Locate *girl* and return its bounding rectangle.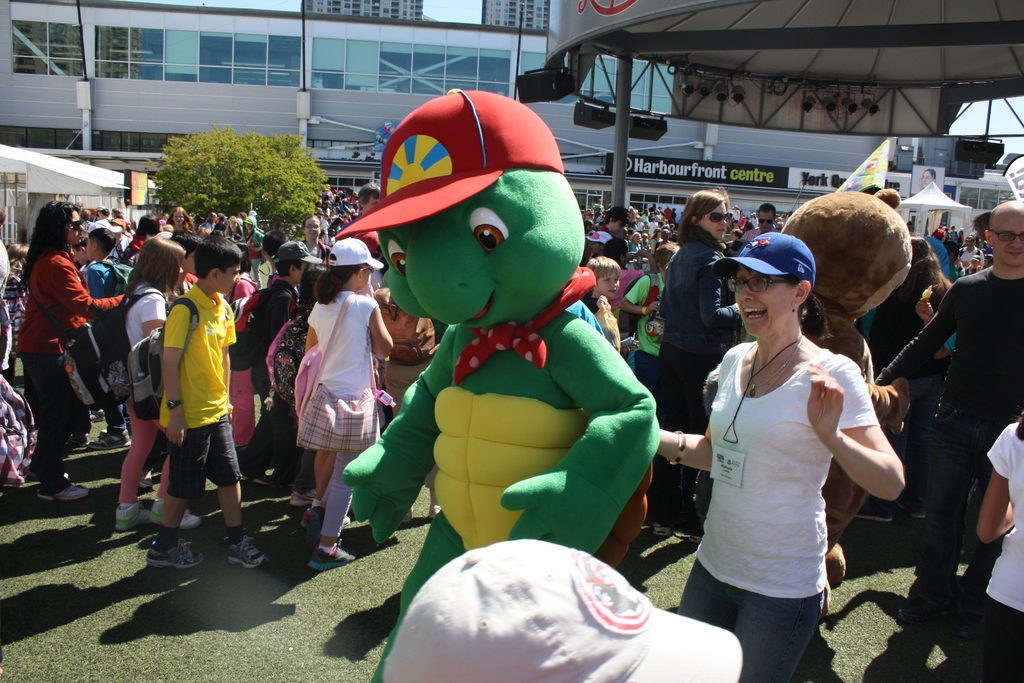
(169,207,193,229).
